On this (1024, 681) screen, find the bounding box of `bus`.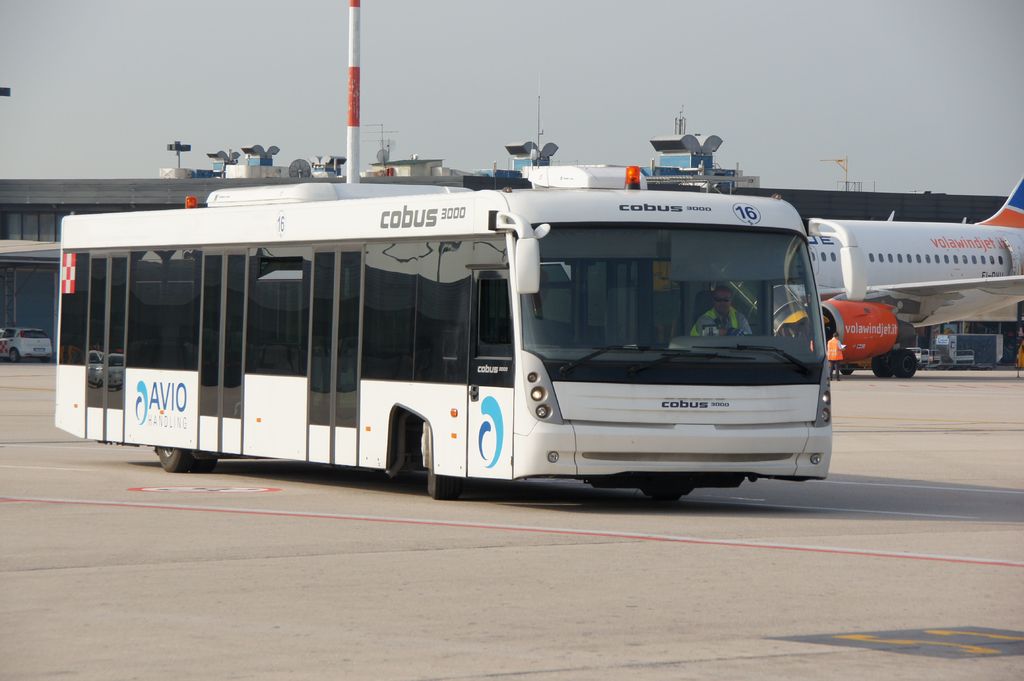
Bounding box: {"left": 52, "top": 163, "right": 834, "bottom": 505}.
